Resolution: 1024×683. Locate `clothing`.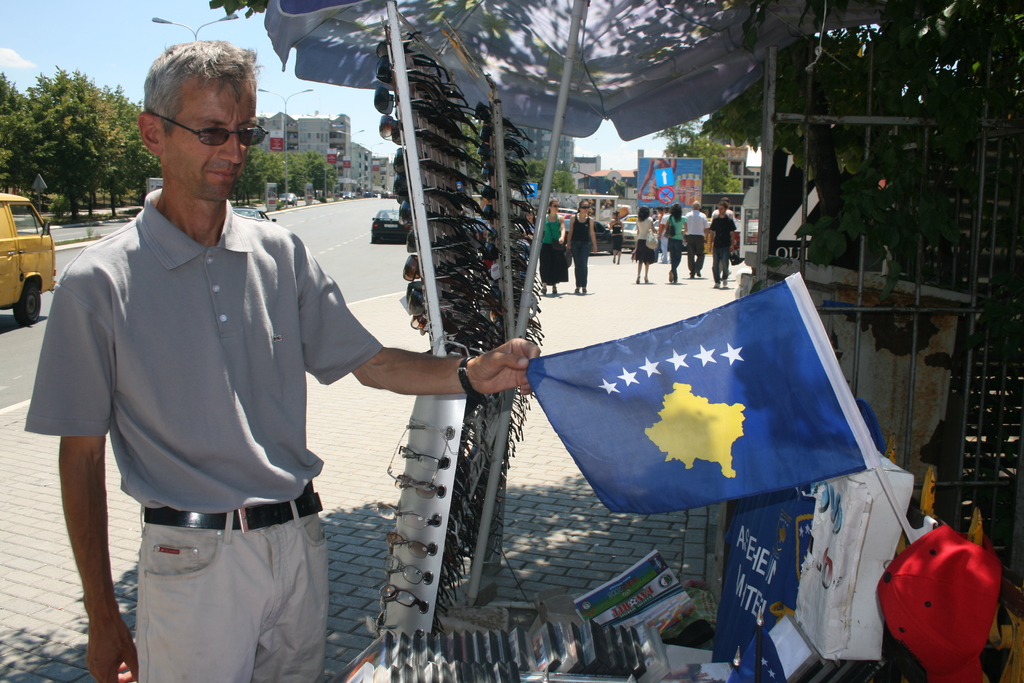
select_region(686, 207, 712, 270).
